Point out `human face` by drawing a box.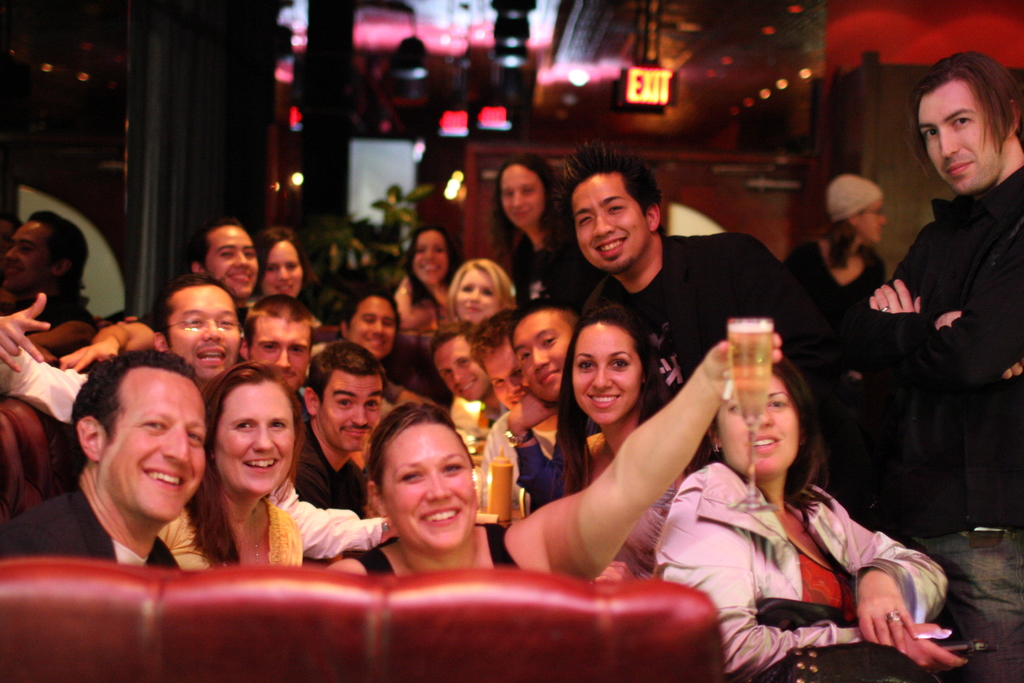
(323, 377, 385, 450).
